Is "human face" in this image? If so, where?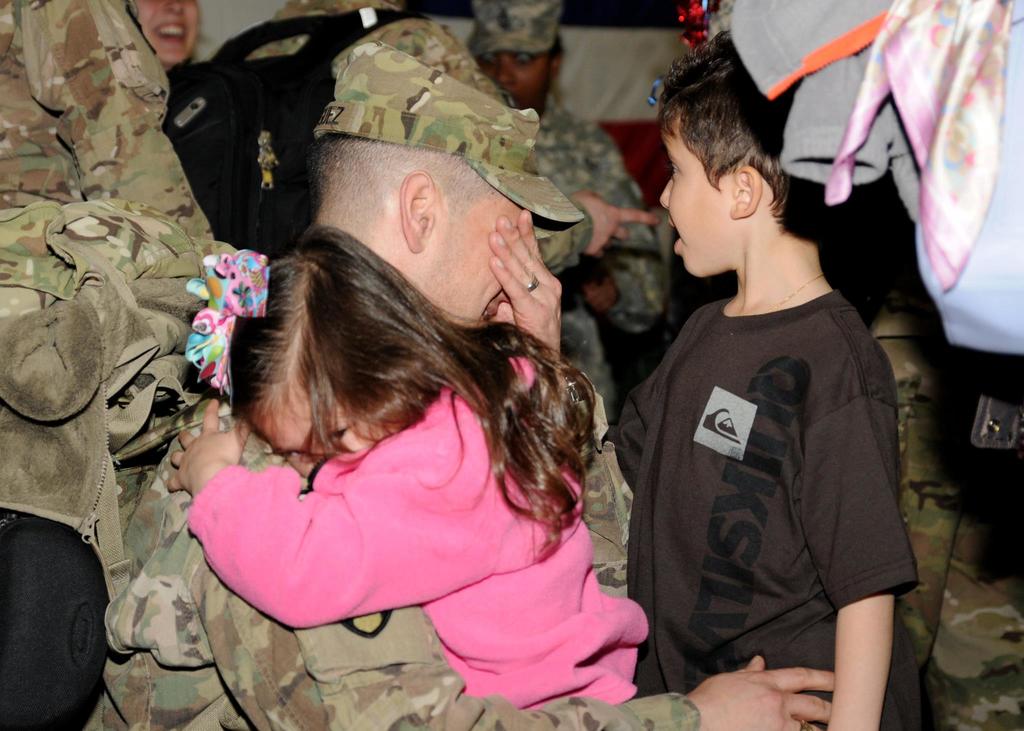
Yes, at left=435, top=197, right=524, bottom=325.
